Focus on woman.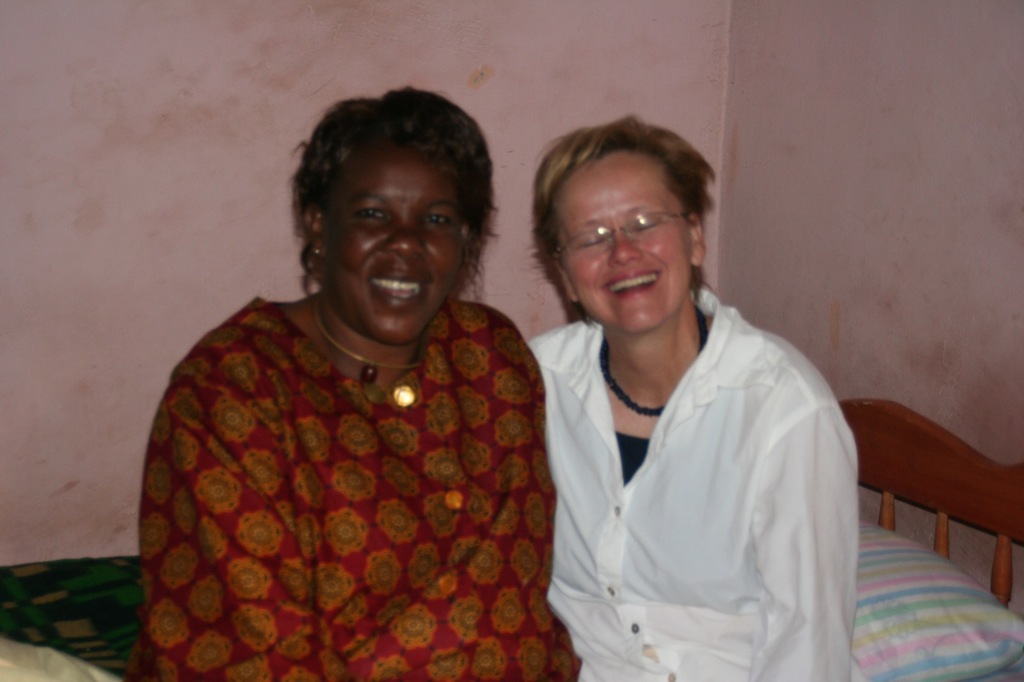
Focused at (127,86,578,681).
